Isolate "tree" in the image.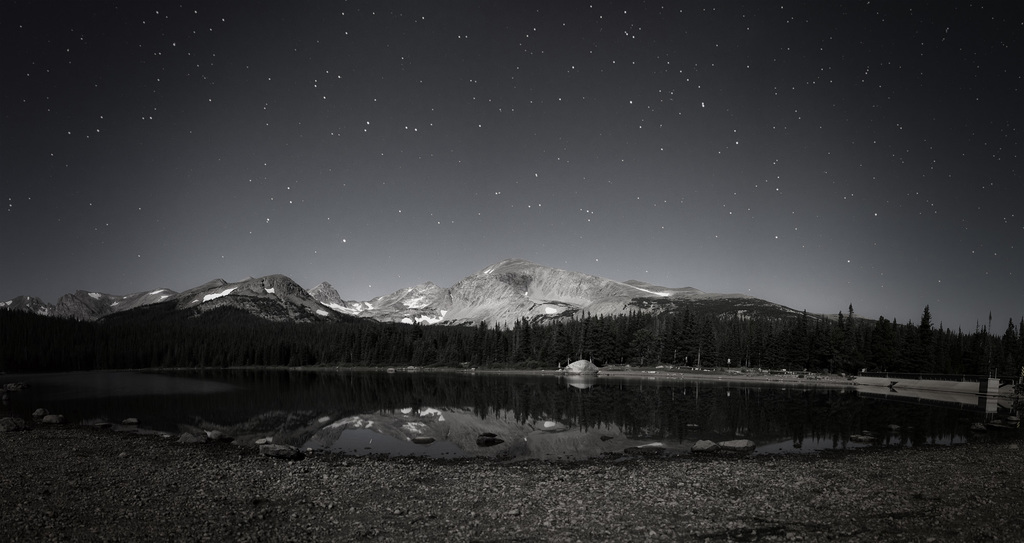
Isolated region: box=[796, 315, 815, 371].
